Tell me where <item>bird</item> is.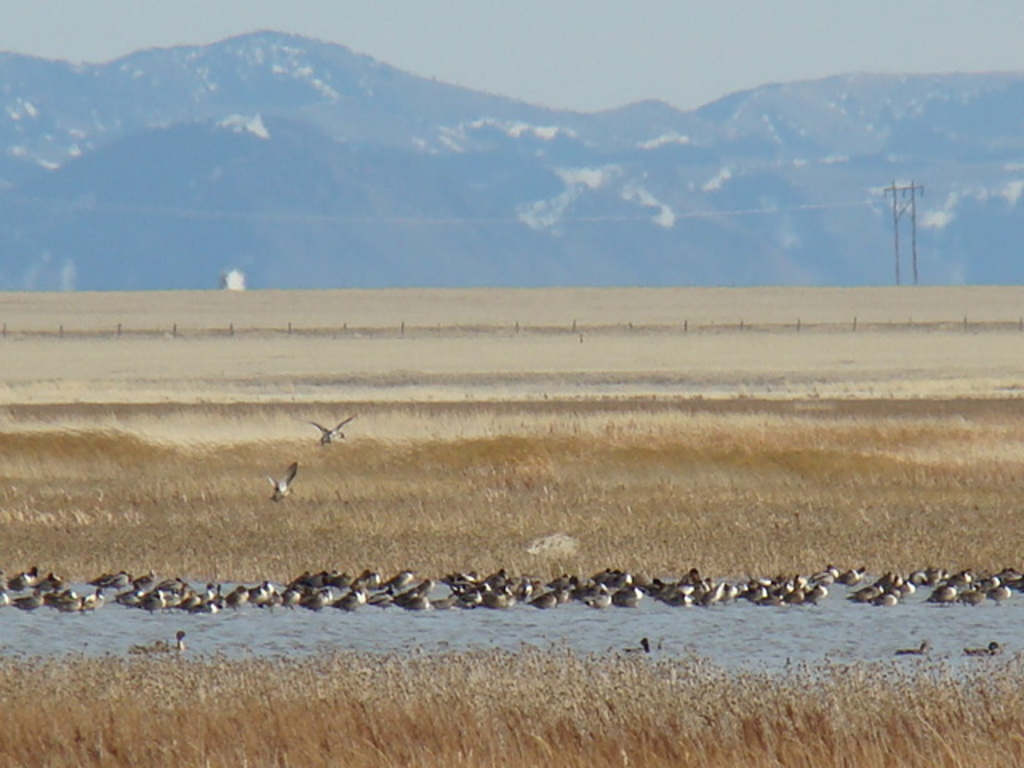
<item>bird</item> is at [left=397, top=587, right=421, bottom=600].
